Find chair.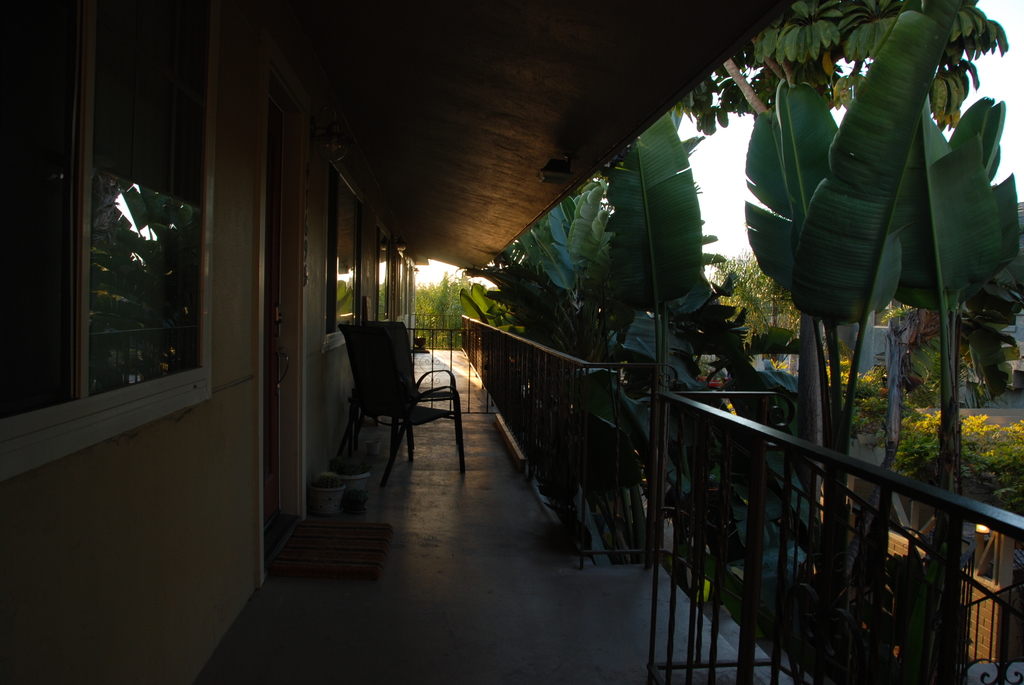
(341, 320, 471, 494).
